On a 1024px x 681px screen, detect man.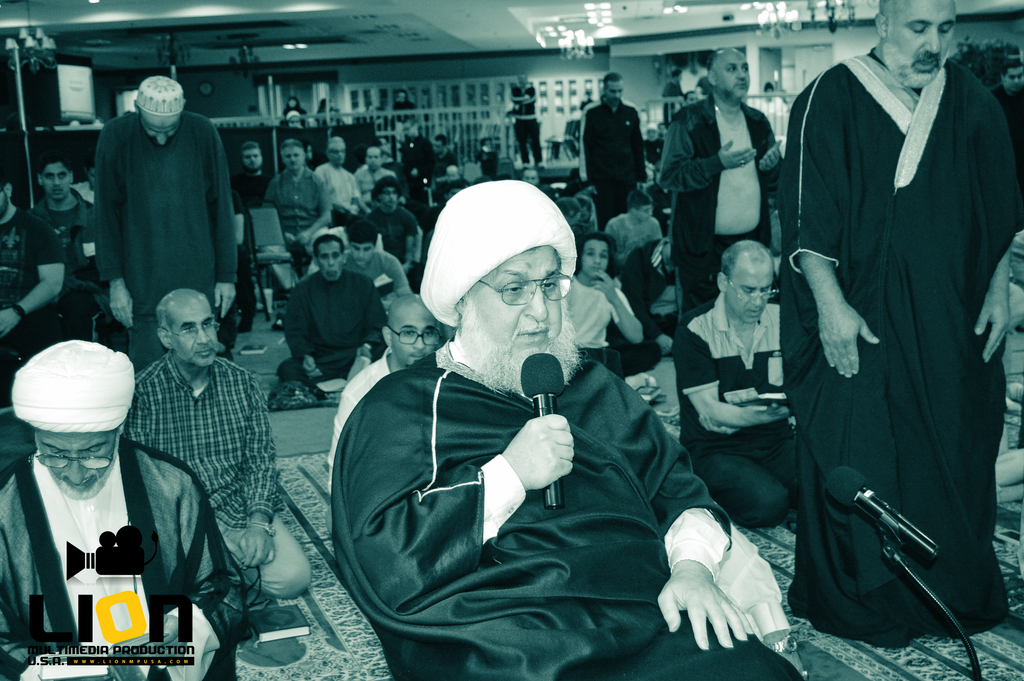
left=227, top=140, right=268, bottom=249.
